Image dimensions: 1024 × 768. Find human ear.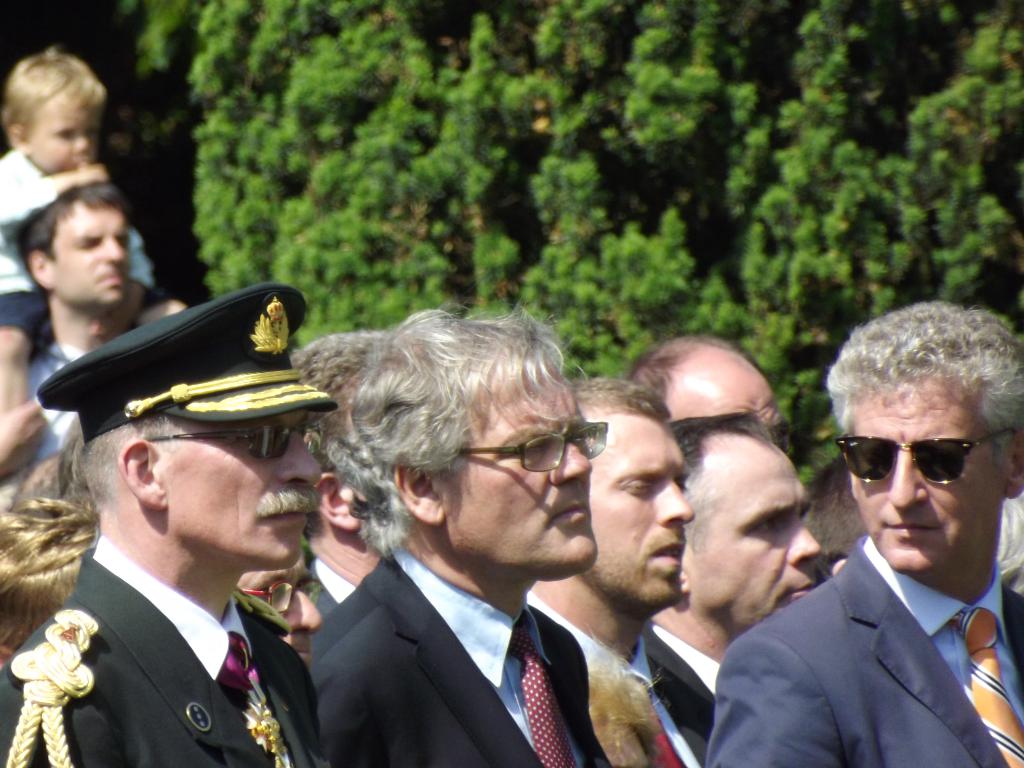
678, 570, 692, 591.
